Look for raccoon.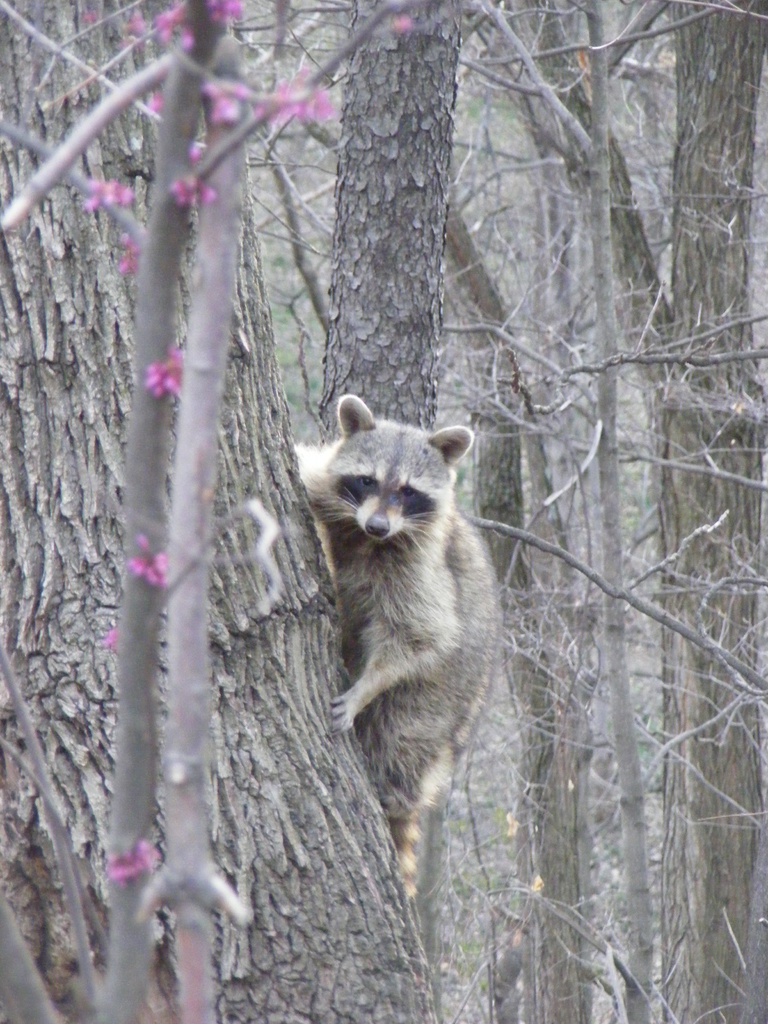
Found: [291,393,504,893].
